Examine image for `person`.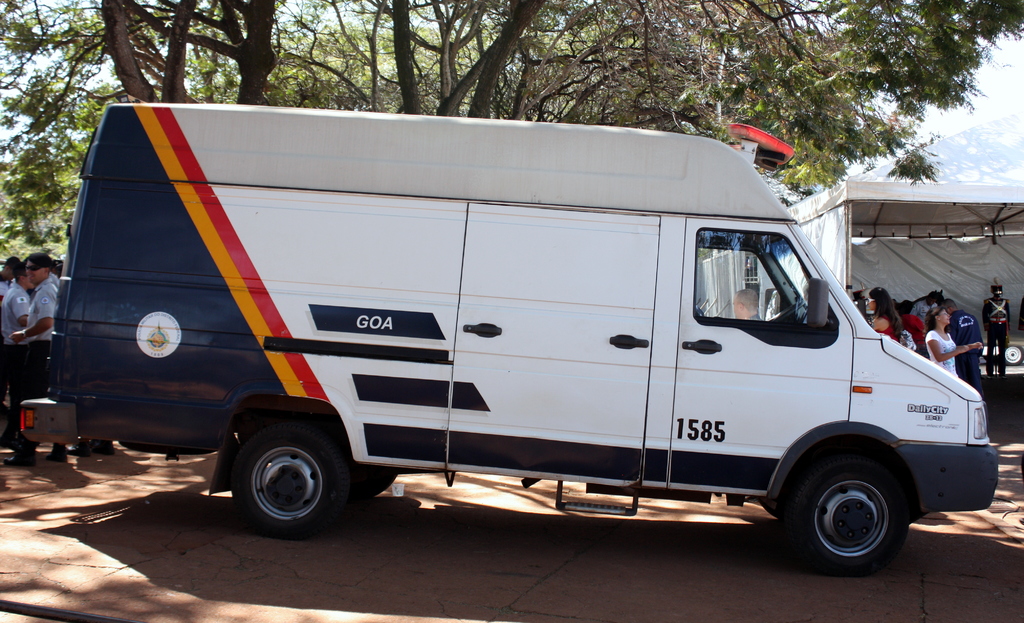
Examination result: bbox=[982, 283, 1016, 348].
